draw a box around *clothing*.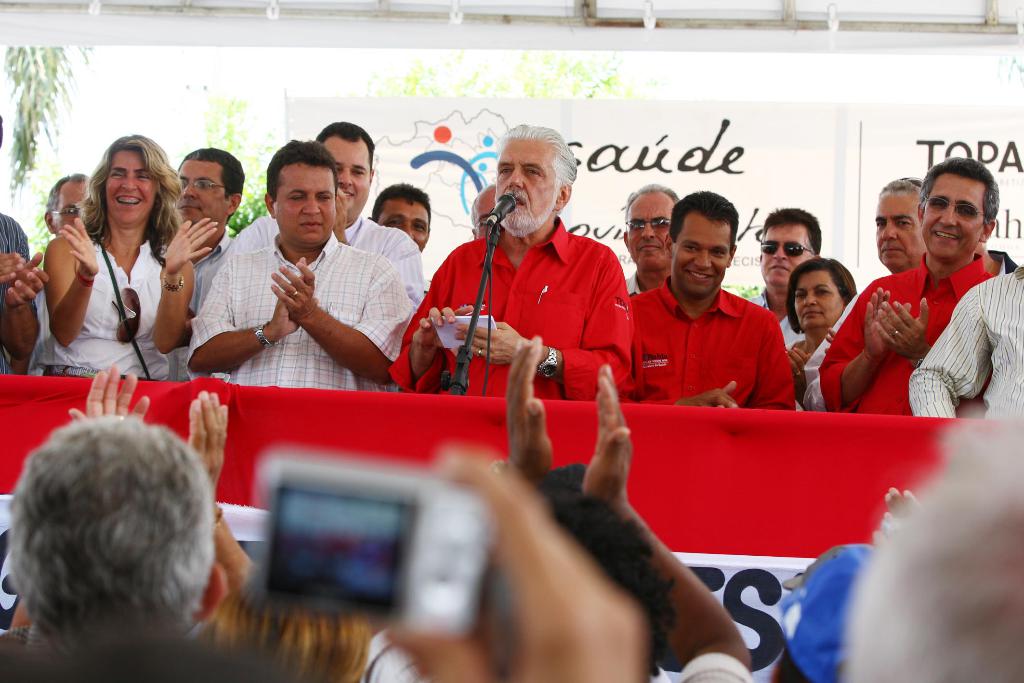
x1=0 y1=625 x2=316 y2=682.
